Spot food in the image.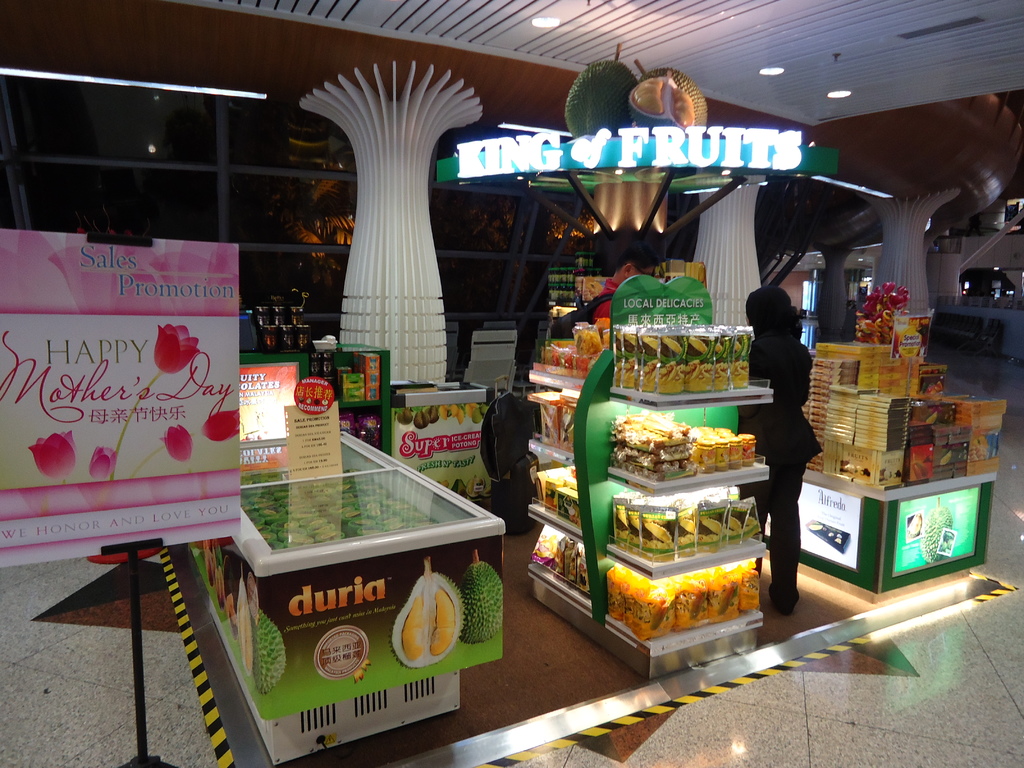
food found at bbox(389, 549, 503, 671).
